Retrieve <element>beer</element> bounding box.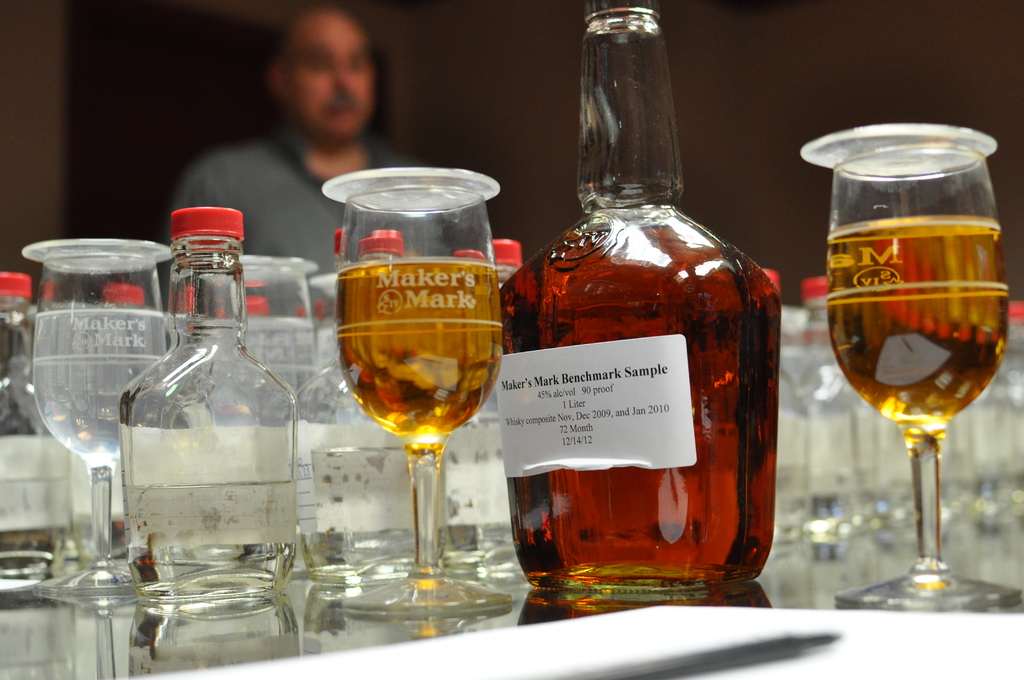
Bounding box: (813, 106, 1023, 613).
